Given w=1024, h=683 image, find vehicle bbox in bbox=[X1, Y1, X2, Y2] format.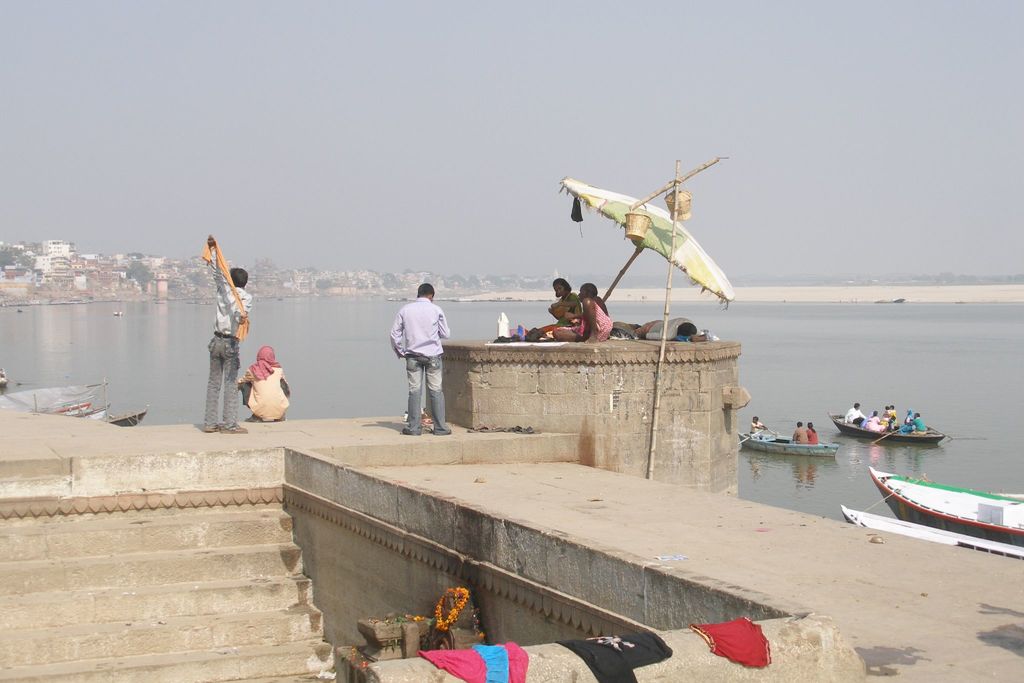
bbox=[0, 383, 111, 409].
